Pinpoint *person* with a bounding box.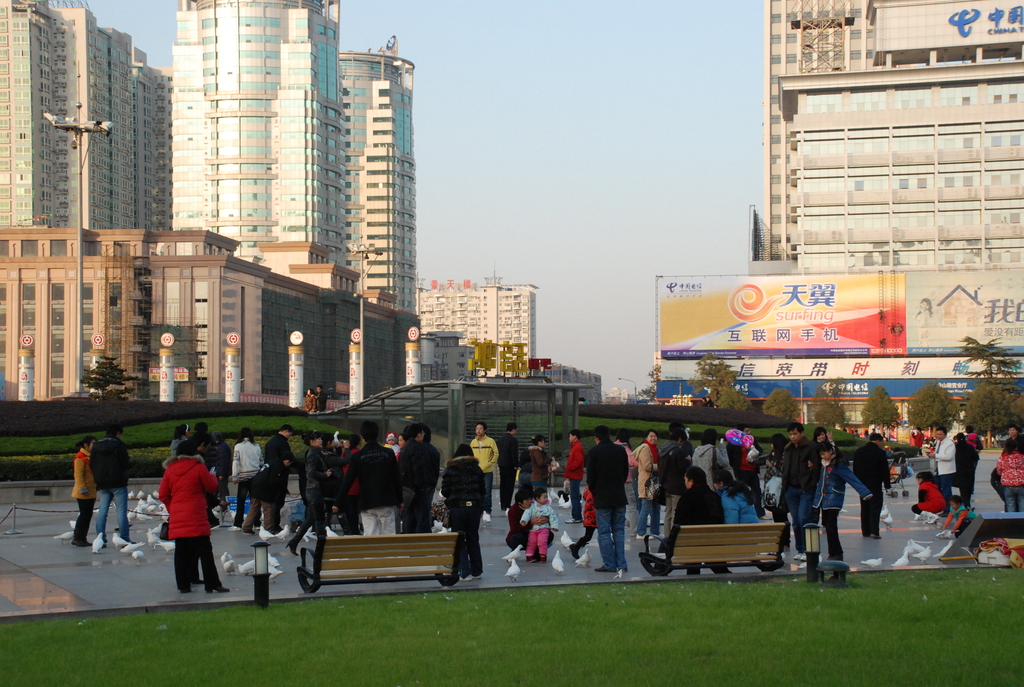
[left=410, top=417, right=441, bottom=535].
